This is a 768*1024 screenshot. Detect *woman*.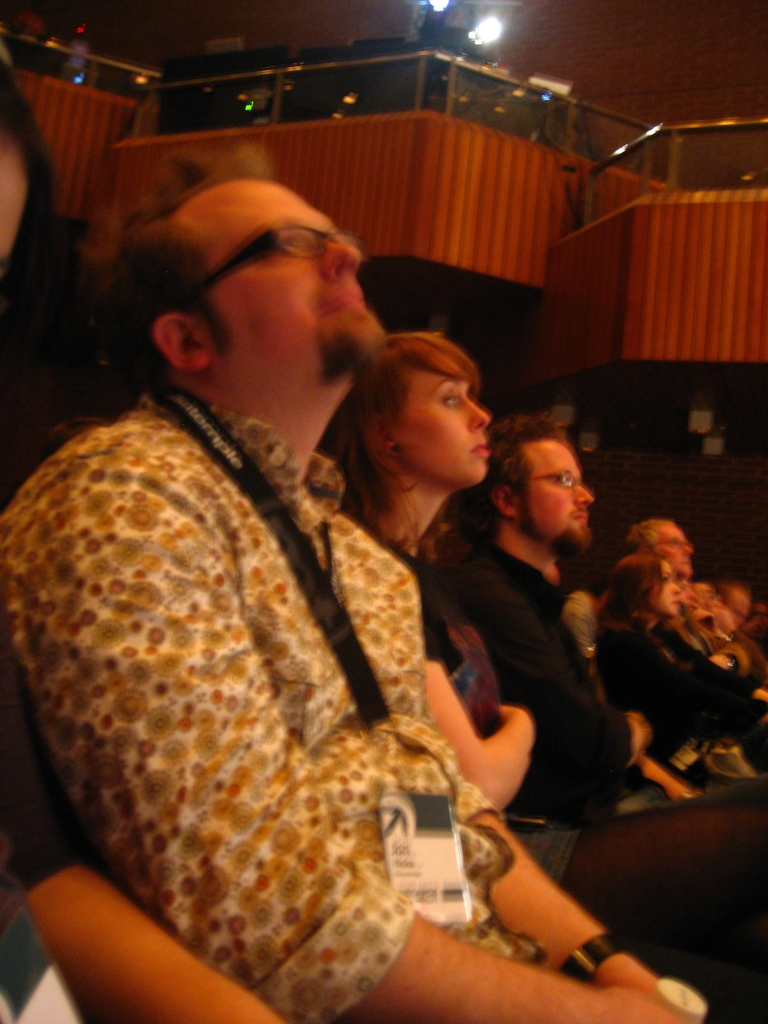
594:552:767:778.
